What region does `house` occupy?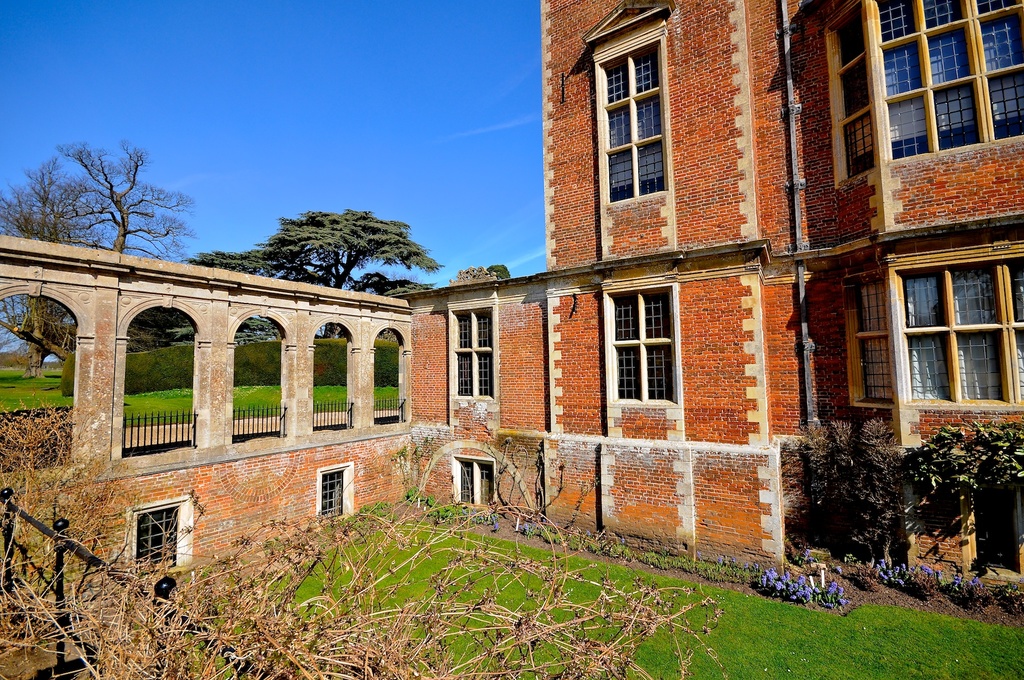
BBox(383, 272, 547, 524).
